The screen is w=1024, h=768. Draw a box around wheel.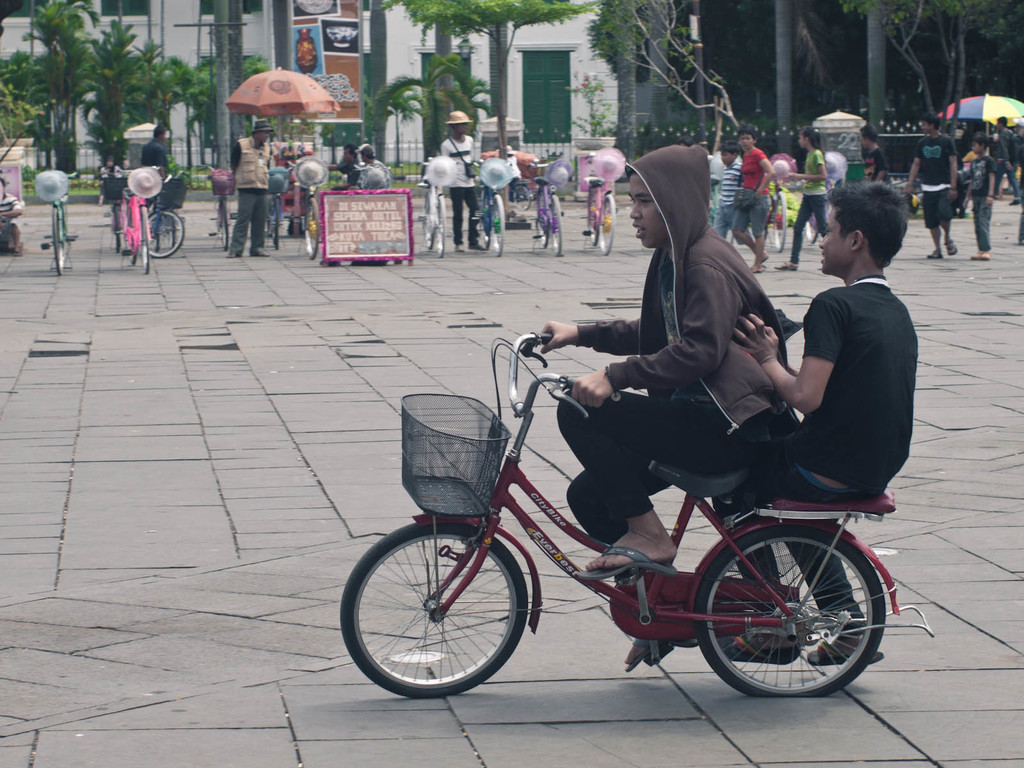
pyautogui.locateOnScreen(169, 221, 177, 249).
